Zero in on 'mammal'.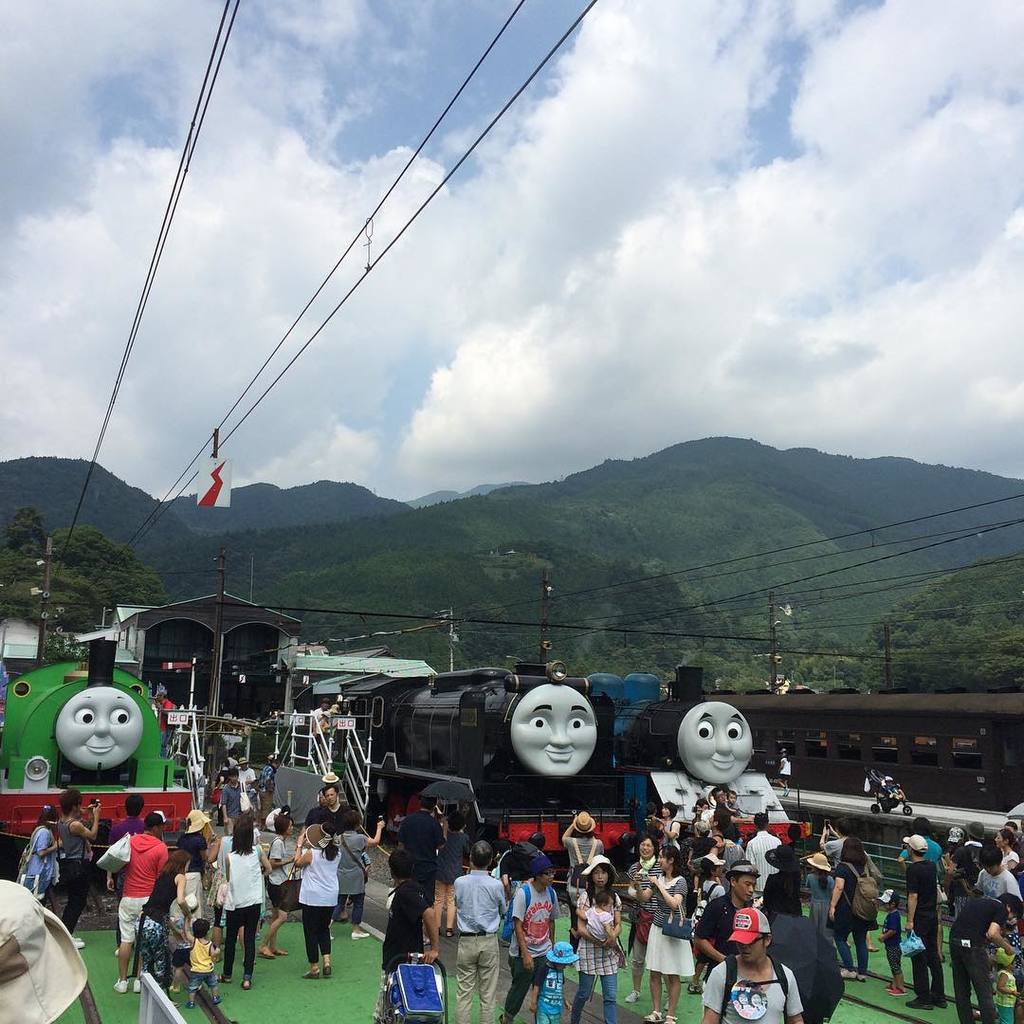
Zeroed in: box(833, 831, 878, 979).
